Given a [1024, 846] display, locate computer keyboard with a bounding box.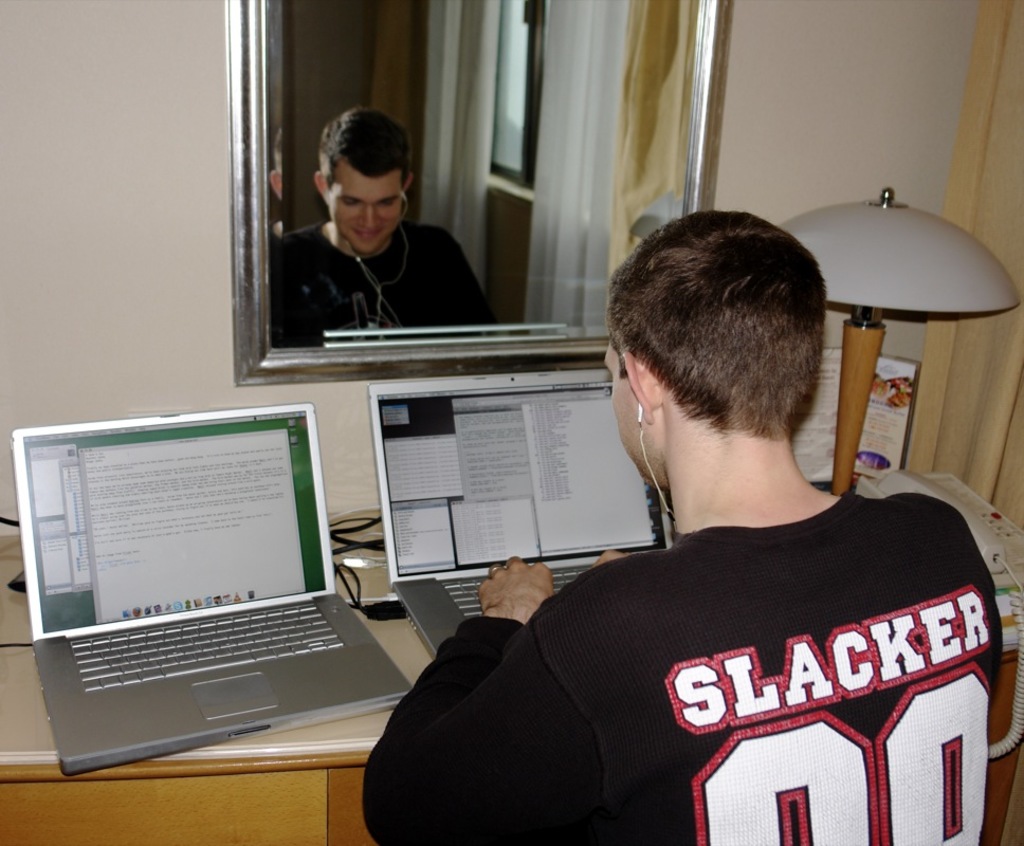
Located: (66,602,343,695).
